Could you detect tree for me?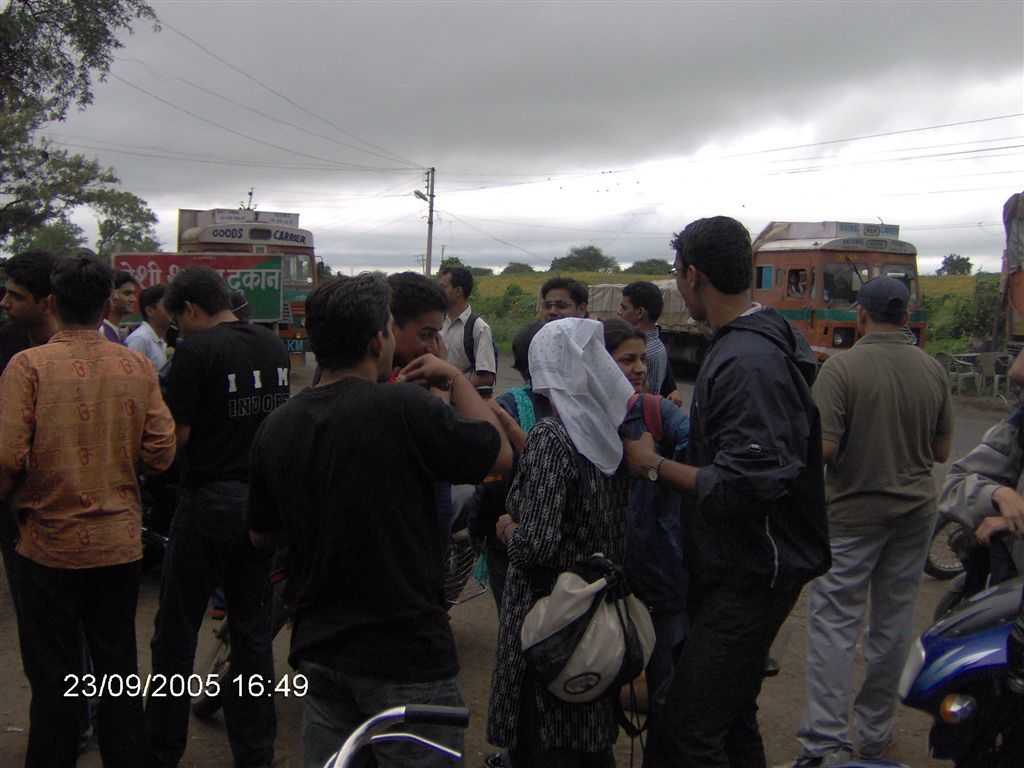
Detection result: 940, 255, 975, 276.
